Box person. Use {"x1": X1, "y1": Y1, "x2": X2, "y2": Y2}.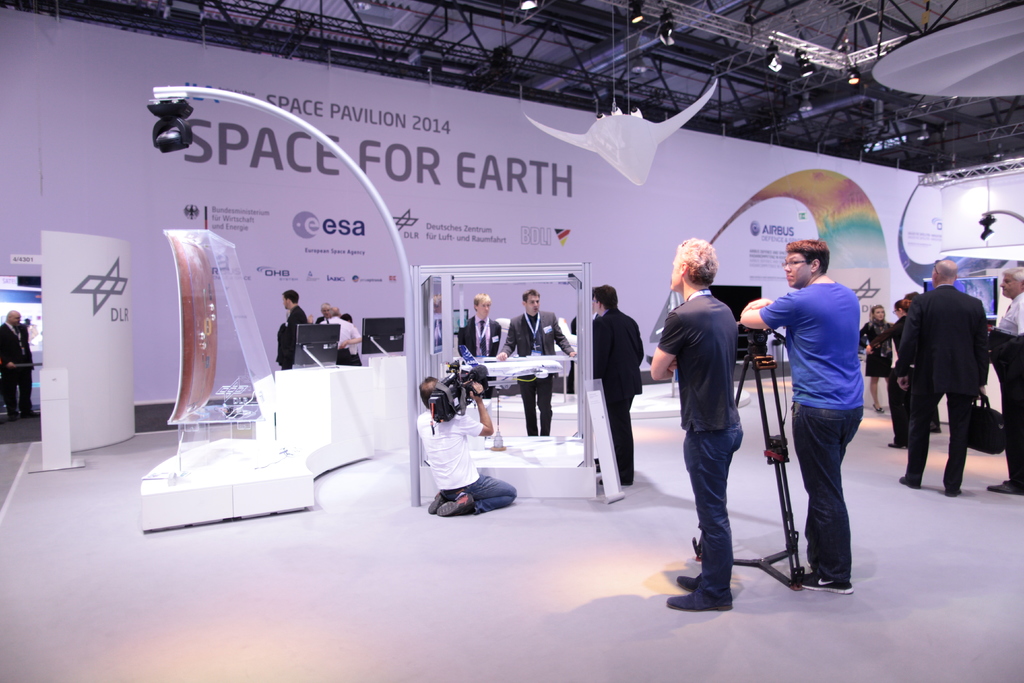
{"x1": 413, "y1": 373, "x2": 521, "y2": 519}.
